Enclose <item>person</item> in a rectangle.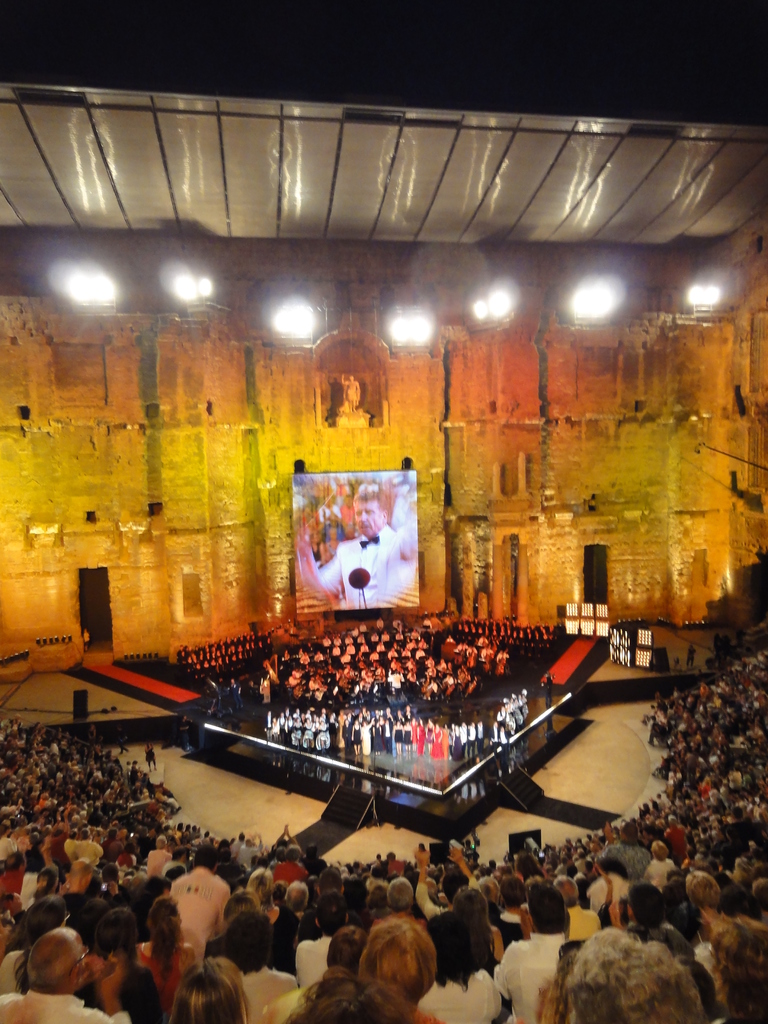
pyautogui.locateOnScreen(320, 489, 429, 608).
